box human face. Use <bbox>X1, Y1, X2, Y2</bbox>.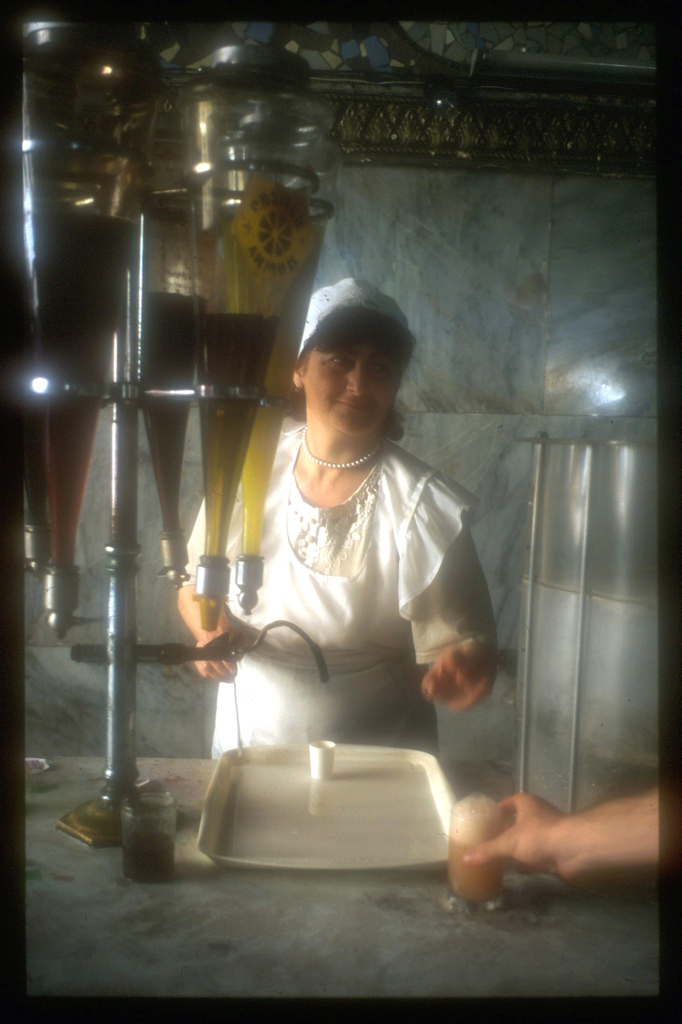
<bbox>304, 349, 398, 433</bbox>.
